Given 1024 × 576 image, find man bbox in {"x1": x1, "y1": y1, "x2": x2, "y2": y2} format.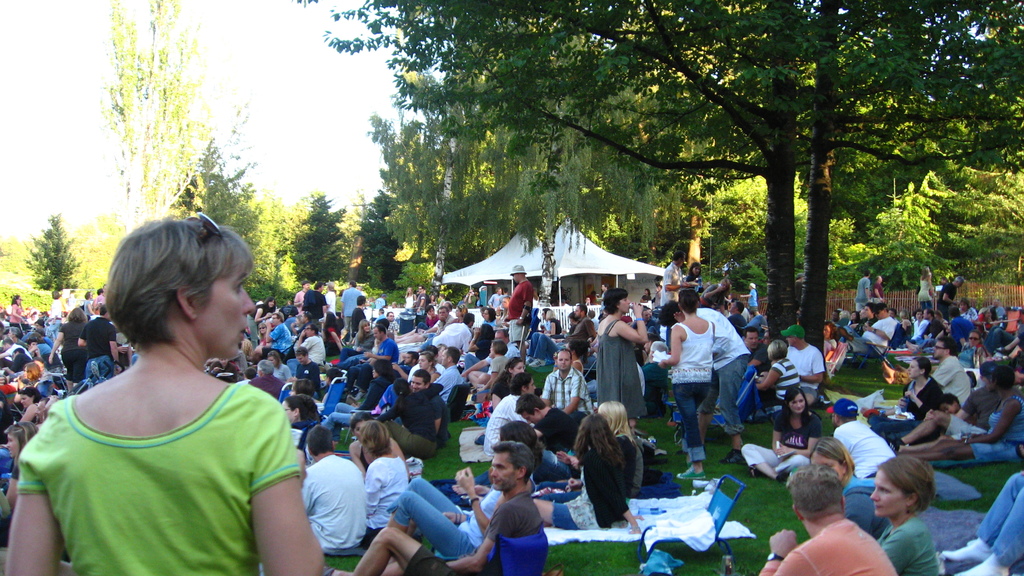
{"x1": 660, "y1": 251, "x2": 694, "y2": 302}.
